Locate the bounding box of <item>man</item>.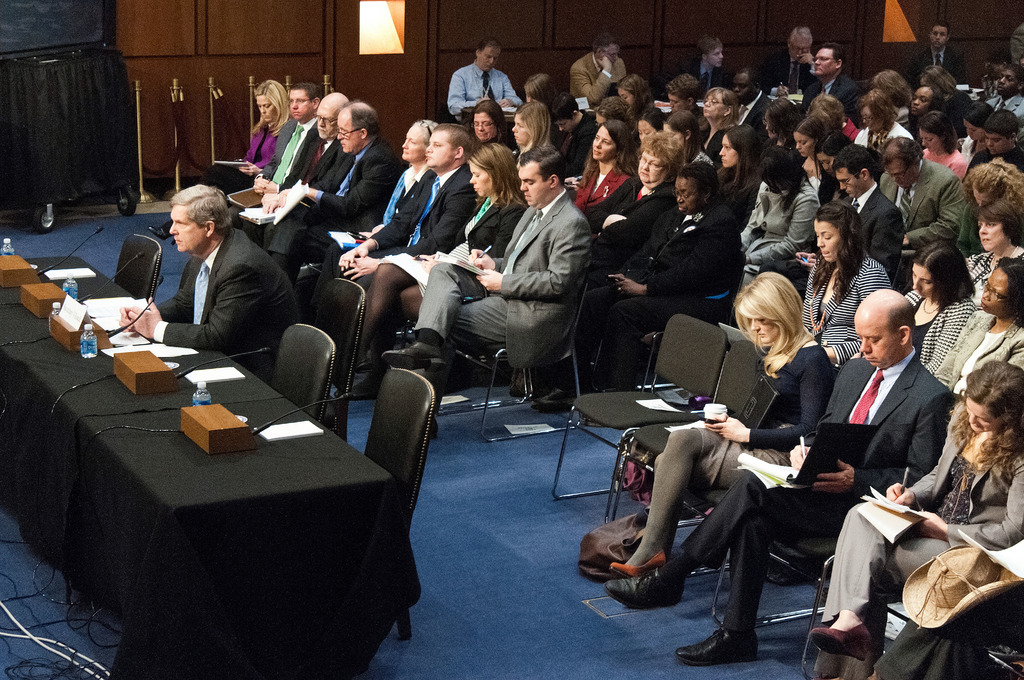
Bounding box: <box>731,67,773,143</box>.
